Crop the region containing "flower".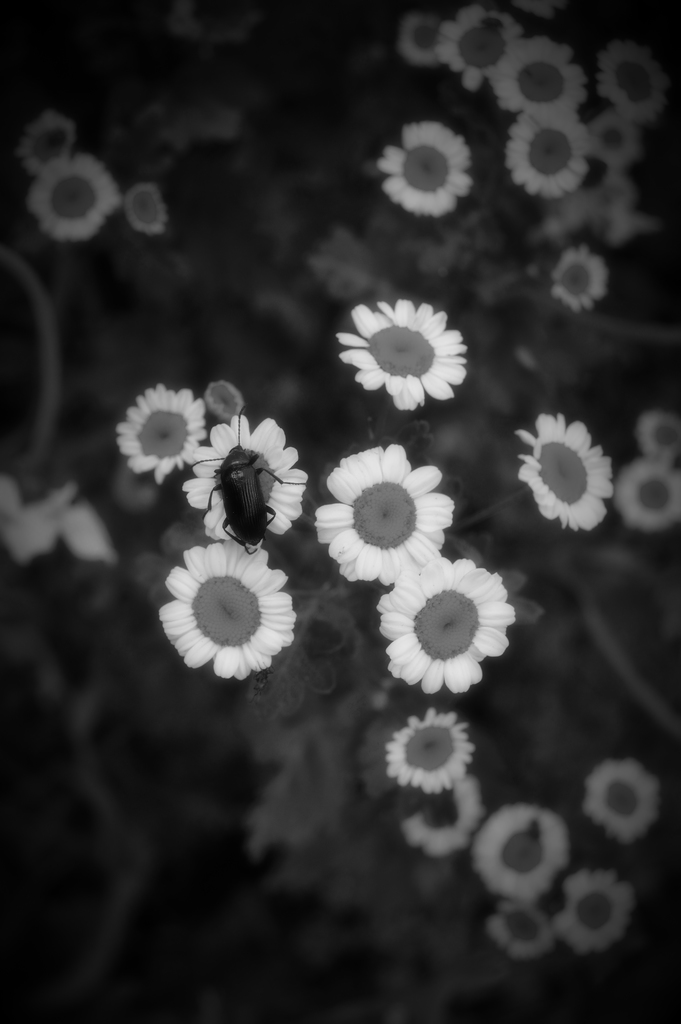
Crop region: <bbox>401, 777, 484, 858</bbox>.
